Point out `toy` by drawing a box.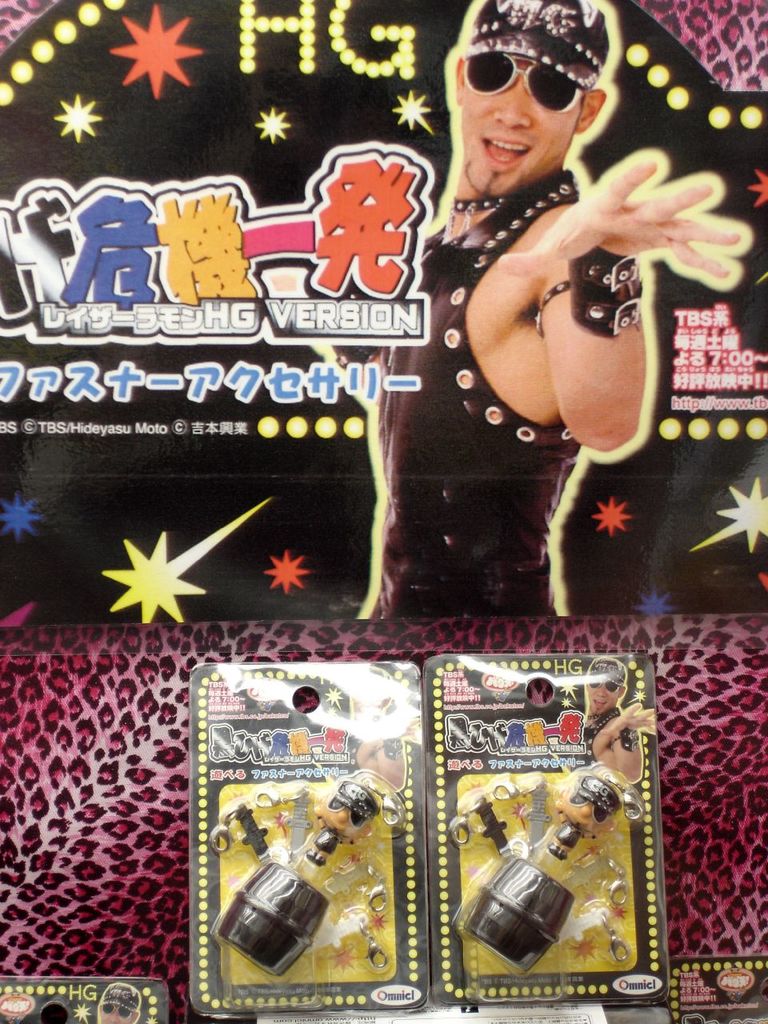
BBox(545, 775, 622, 866).
